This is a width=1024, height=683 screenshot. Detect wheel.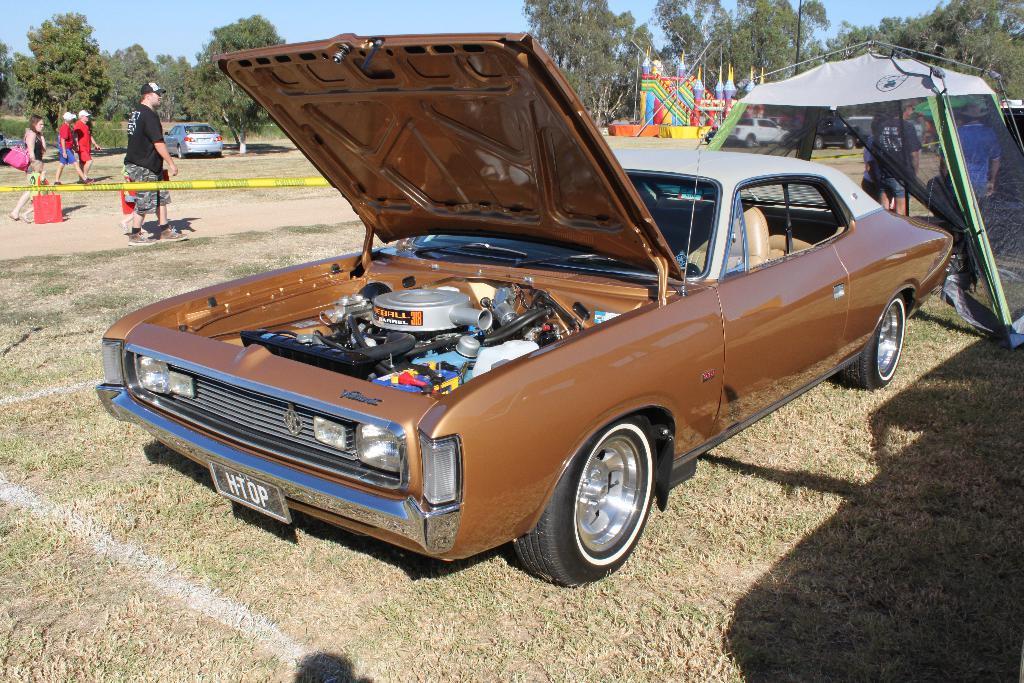
{"left": 844, "top": 290, "right": 905, "bottom": 391}.
